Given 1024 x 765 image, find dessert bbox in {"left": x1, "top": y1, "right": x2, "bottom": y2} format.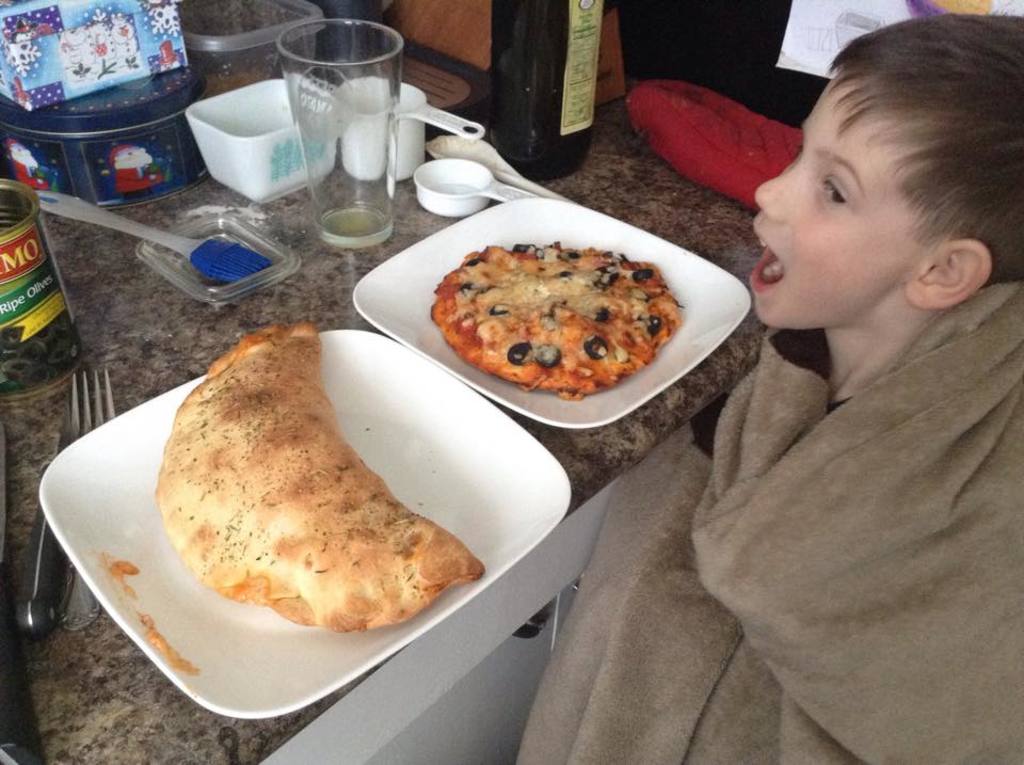
{"left": 131, "top": 334, "right": 492, "bottom": 666}.
